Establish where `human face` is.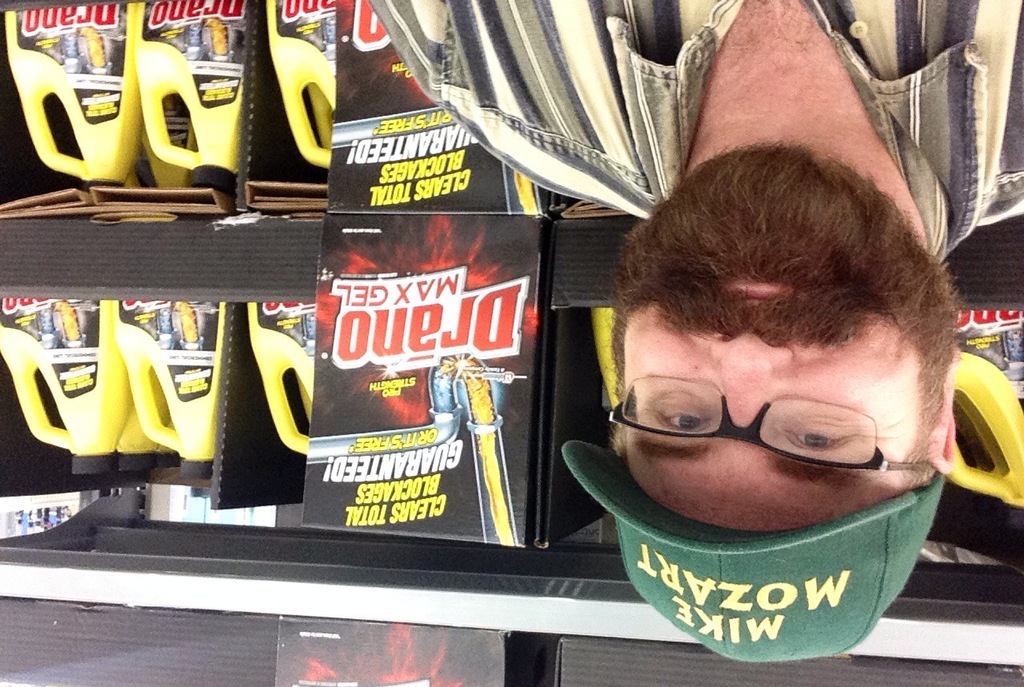
Established at <box>618,158,933,532</box>.
